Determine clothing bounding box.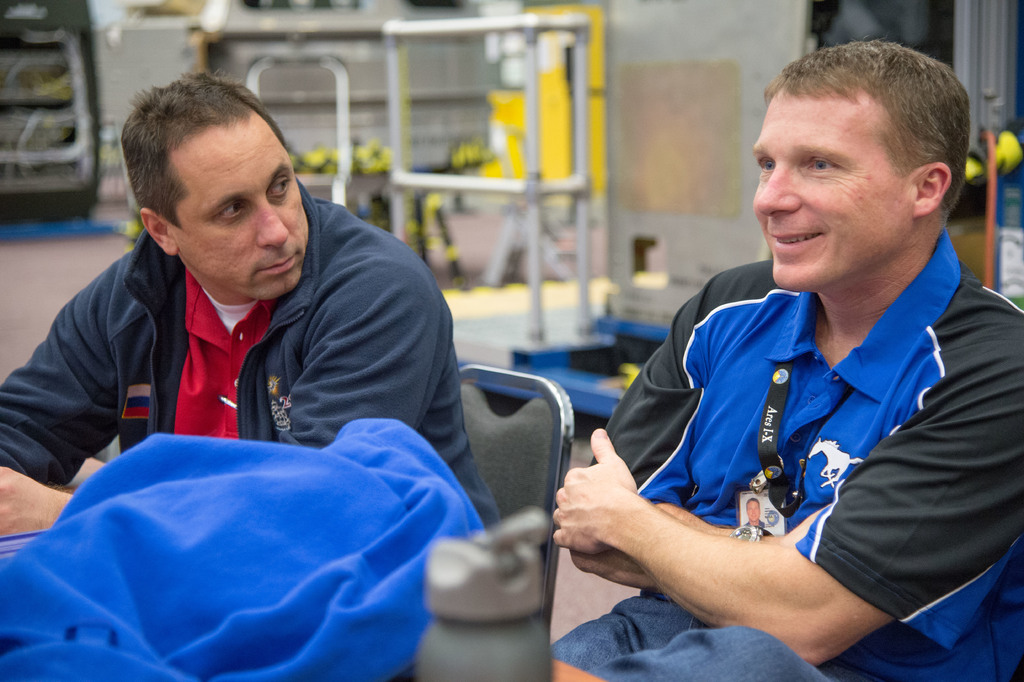
Determined: BBox(0, 415, 483, 681).
